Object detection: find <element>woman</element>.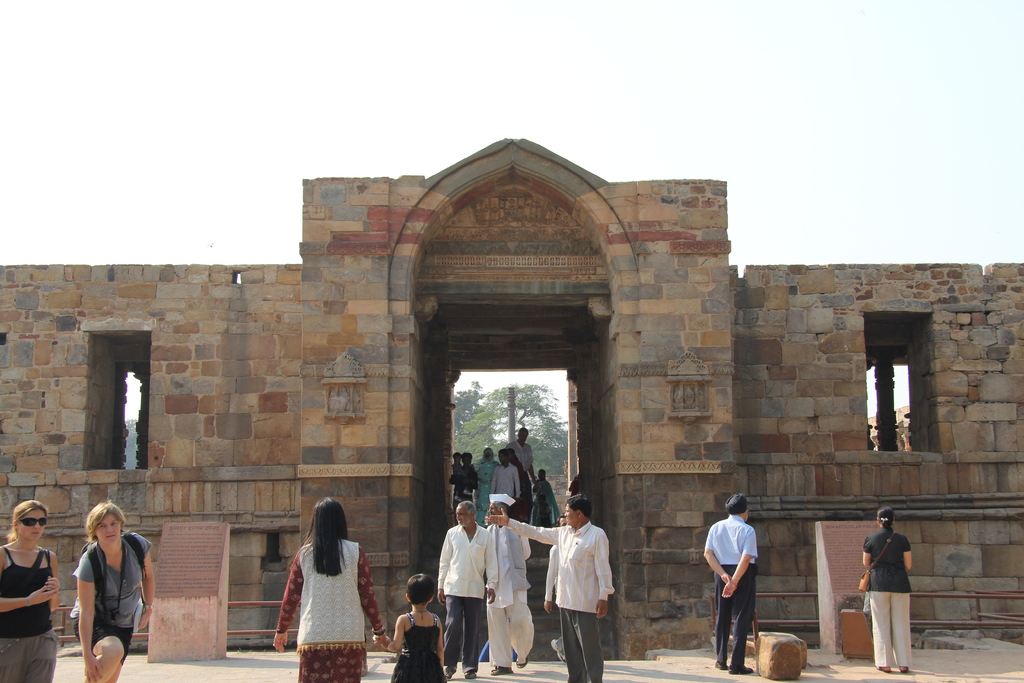
region(259, 504, 371, 671).
